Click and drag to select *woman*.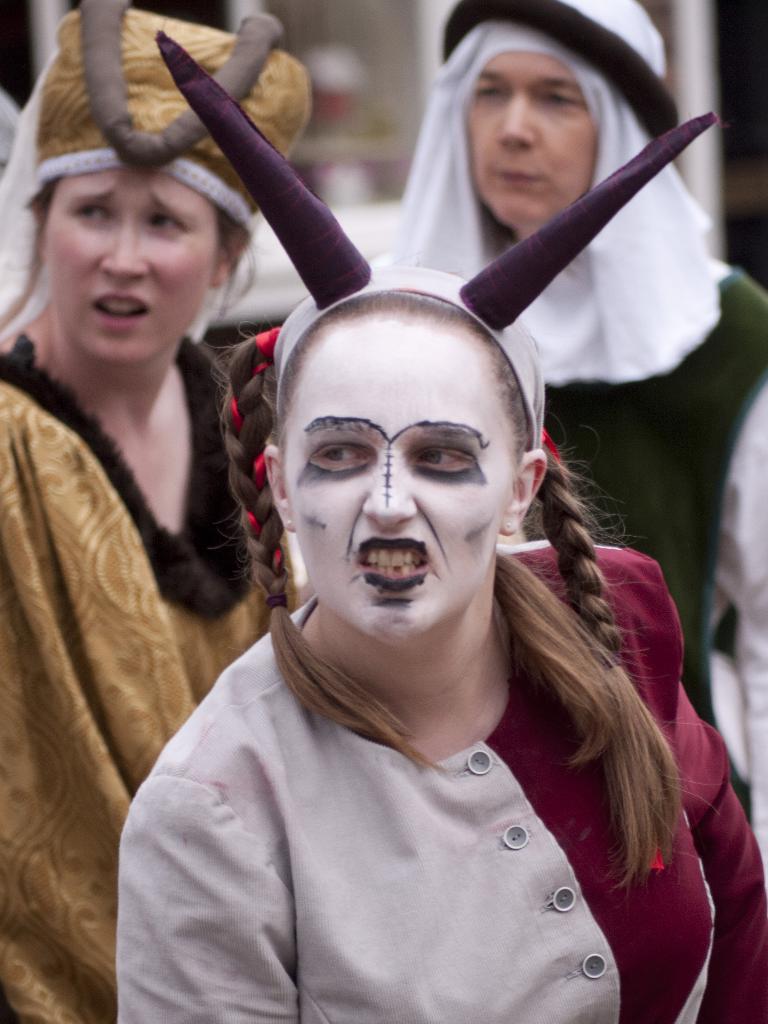
Selection: 107/125/712/1016.
